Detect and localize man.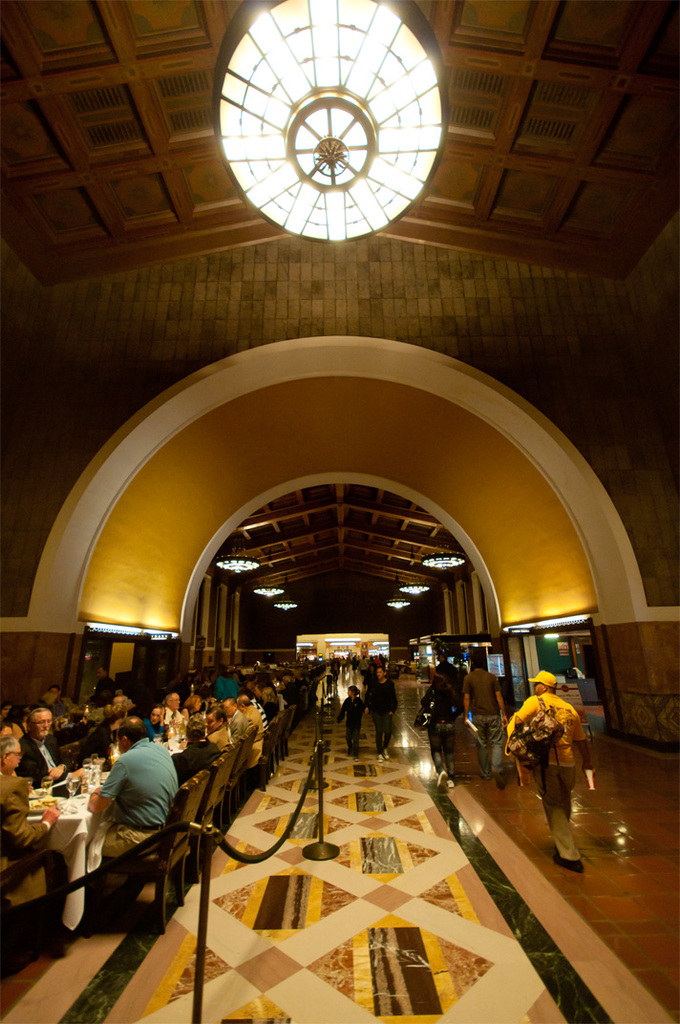
Localized at left=359, top=669, right=401, bottom=766.
